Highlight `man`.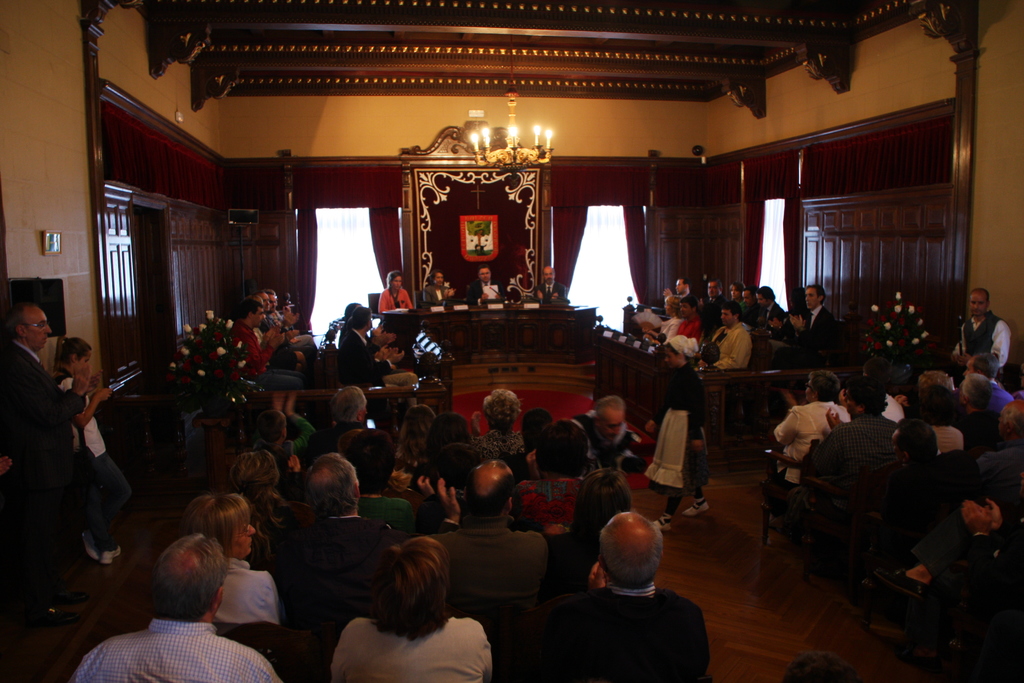
Highlighted region: x1=76, y1=525, x2=280, y2=682.
